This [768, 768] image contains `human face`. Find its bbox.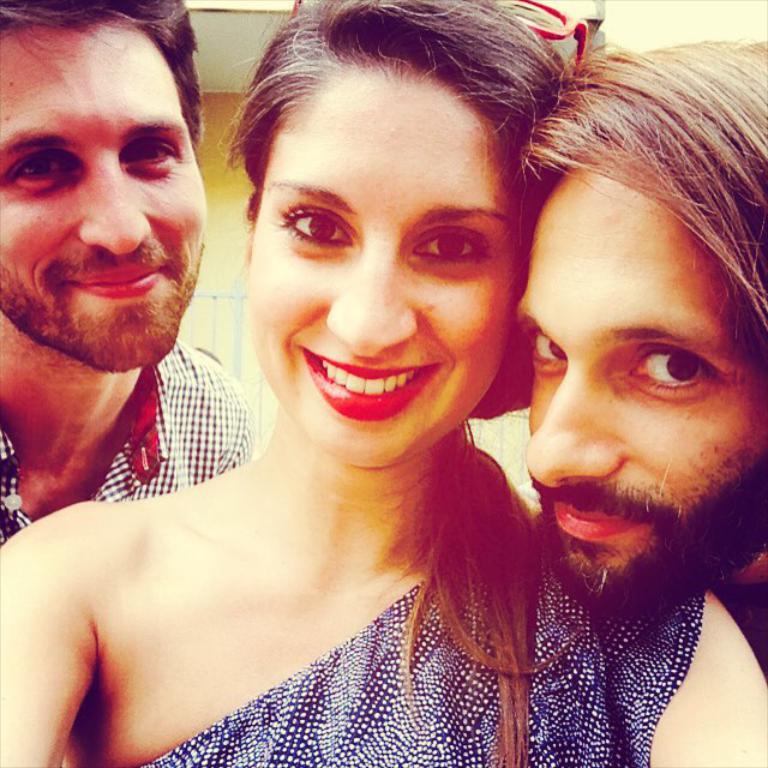
pyautogui.locateOnScreen(247, 60, 517, 468).
